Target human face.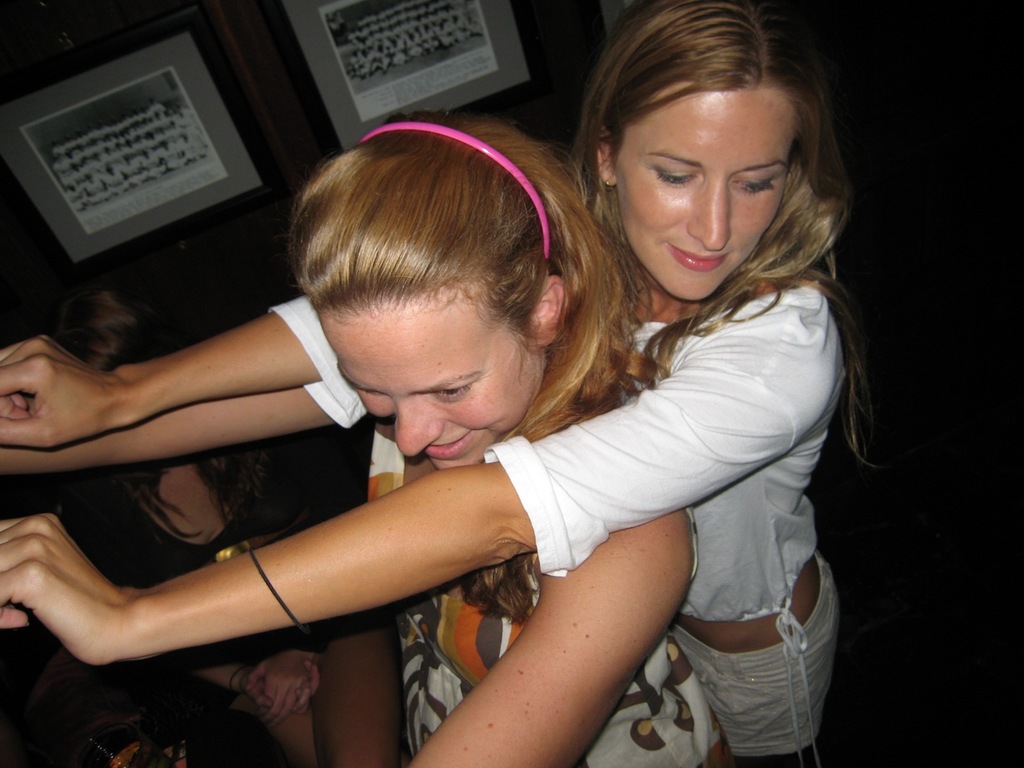
Target region: region(621, 73, 796, 307).
